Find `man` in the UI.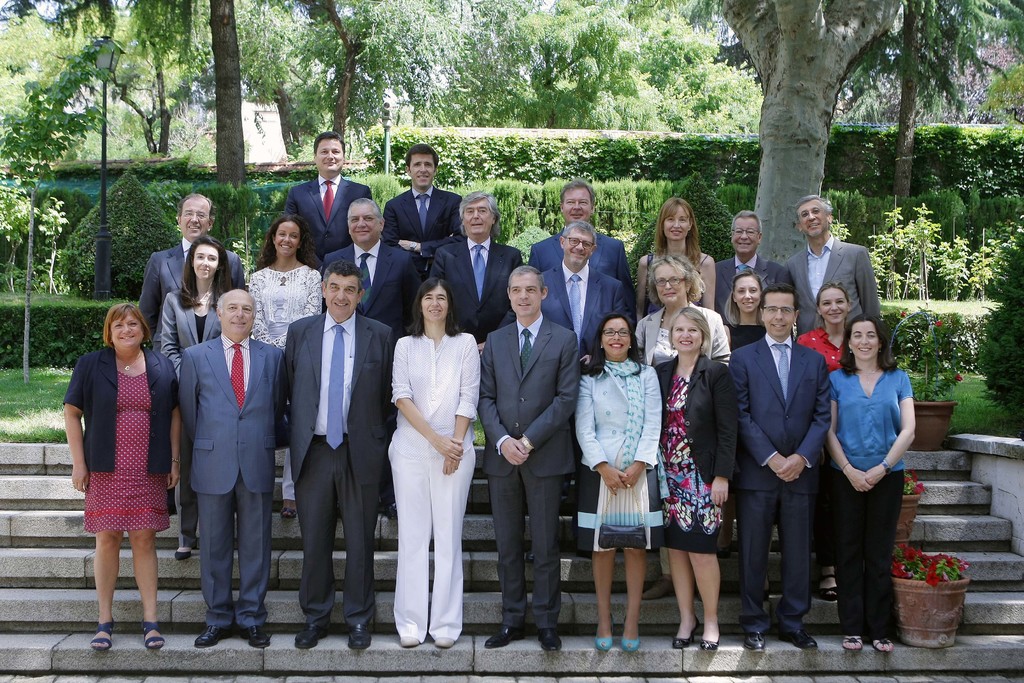
UI element at [left=322, top=197, right=422, bottom=521].
